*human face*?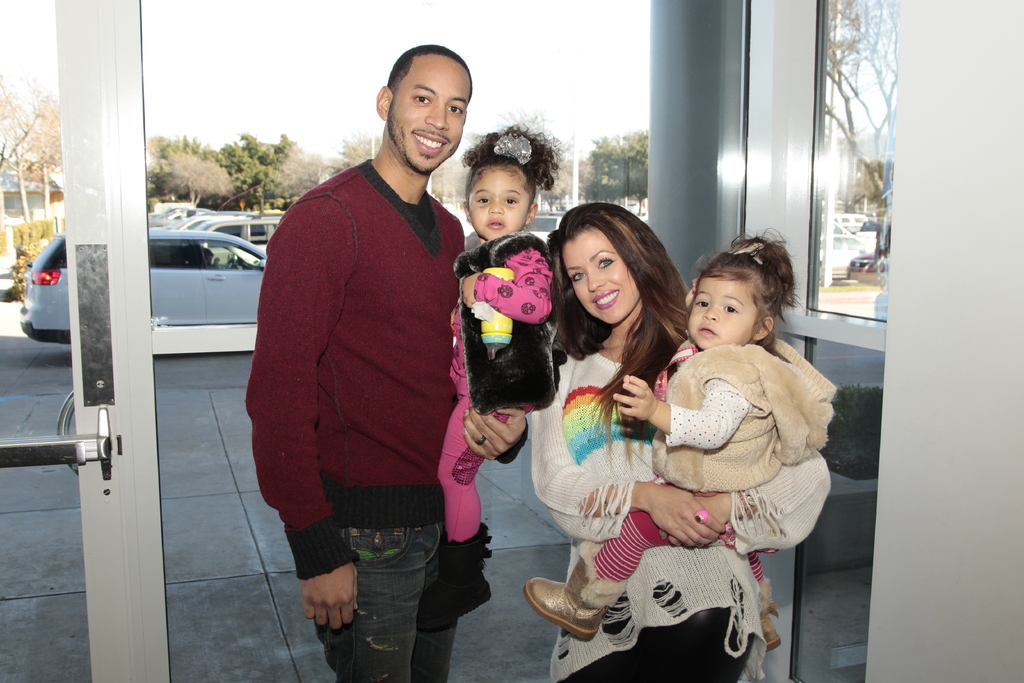
bbox=[387, 52, 472, 176]
